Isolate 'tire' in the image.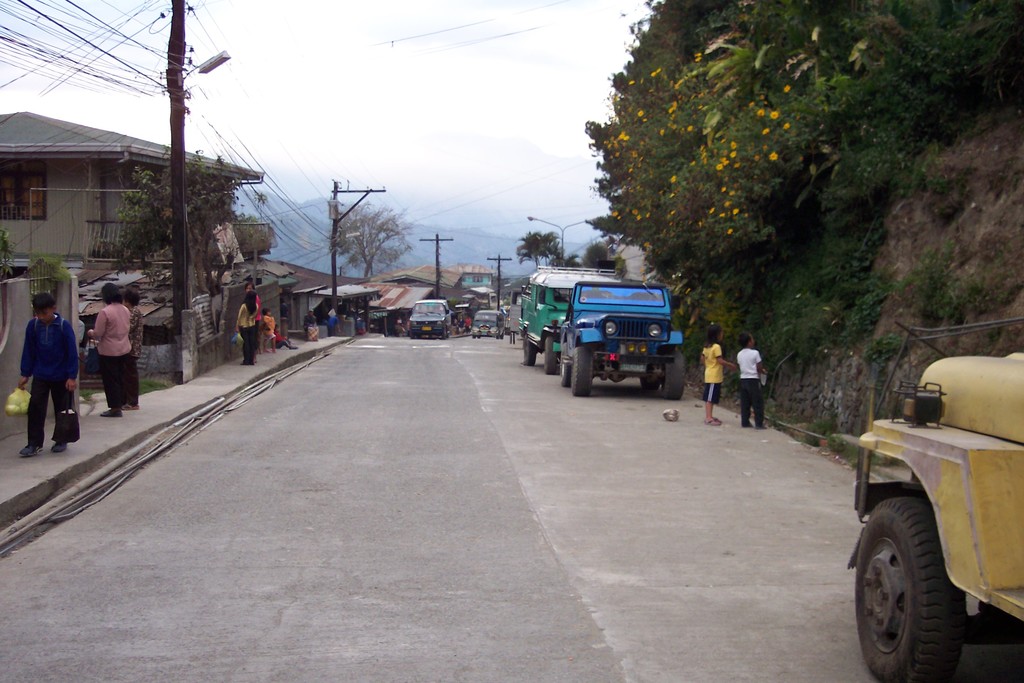
Isolated region: 568/345/589/402.
